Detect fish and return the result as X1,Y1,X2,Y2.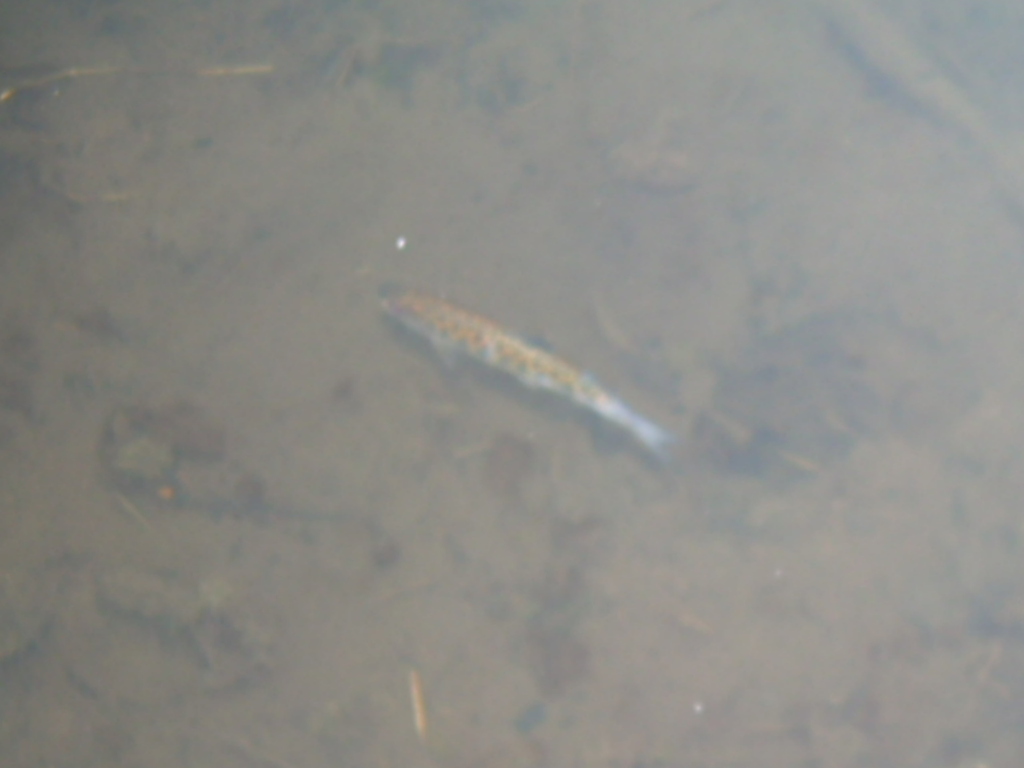
381,269,668,467.
